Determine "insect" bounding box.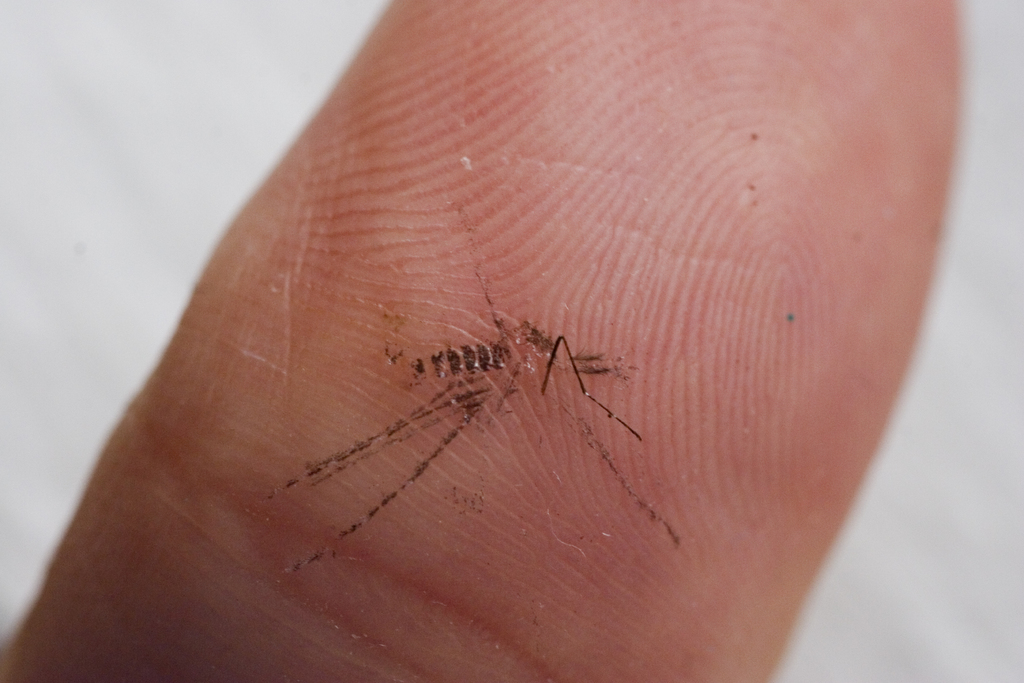
Determined: bbox(254, 278, 681, 582).
